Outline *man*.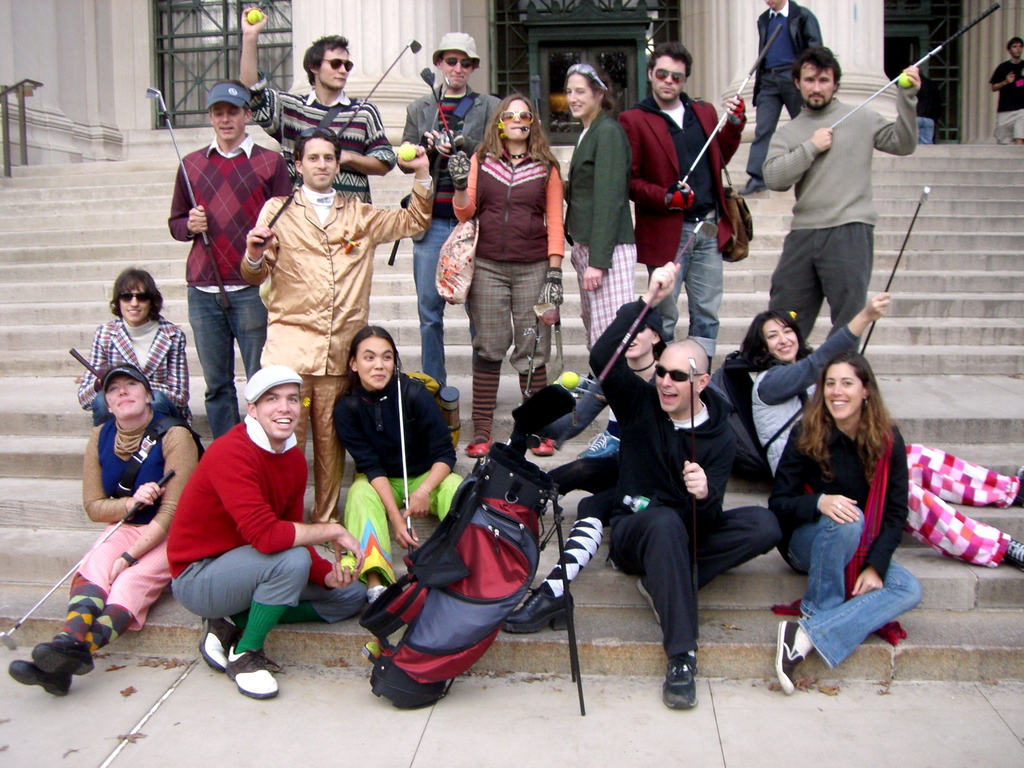
Outline: l=624, t=41, r=748, b=369.
